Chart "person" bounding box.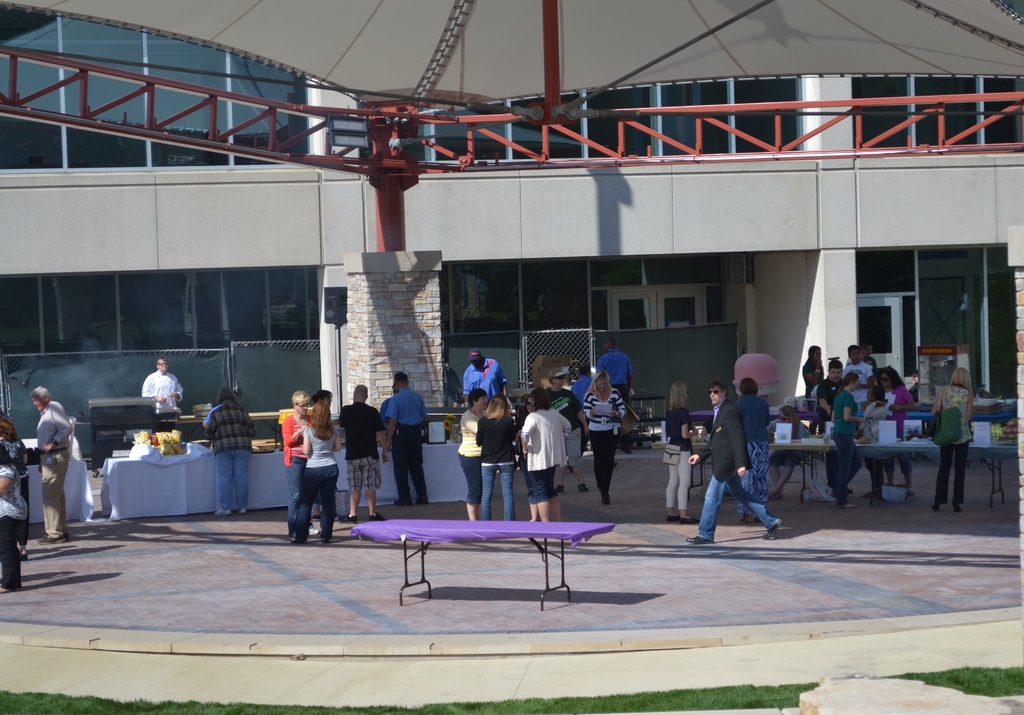
Charted: {"x1": 0, "y1": 412, "x2": 30, "y2": 599}.
